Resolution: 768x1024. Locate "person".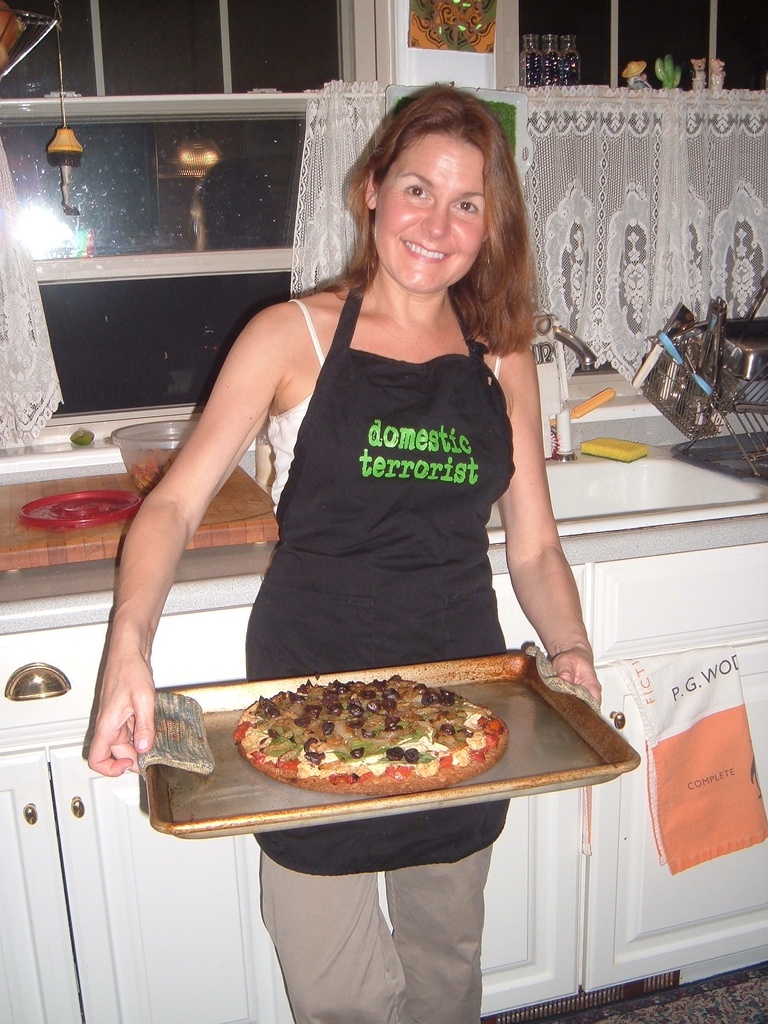
90:82:600:1023.
